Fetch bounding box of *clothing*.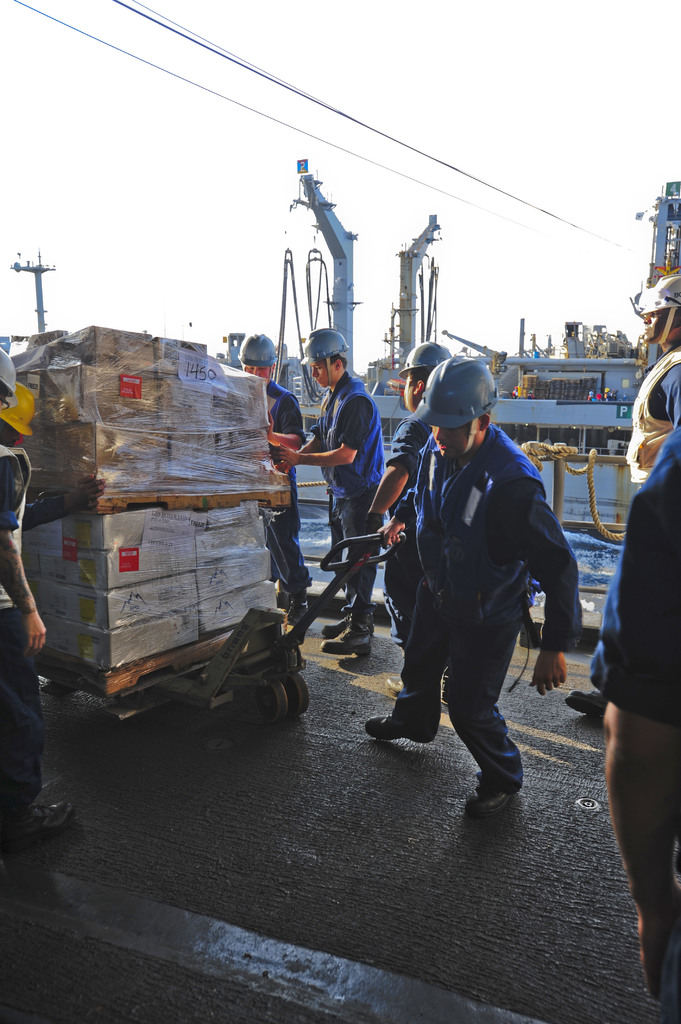
Bbox: select_region(4, 428, 35, 825).
